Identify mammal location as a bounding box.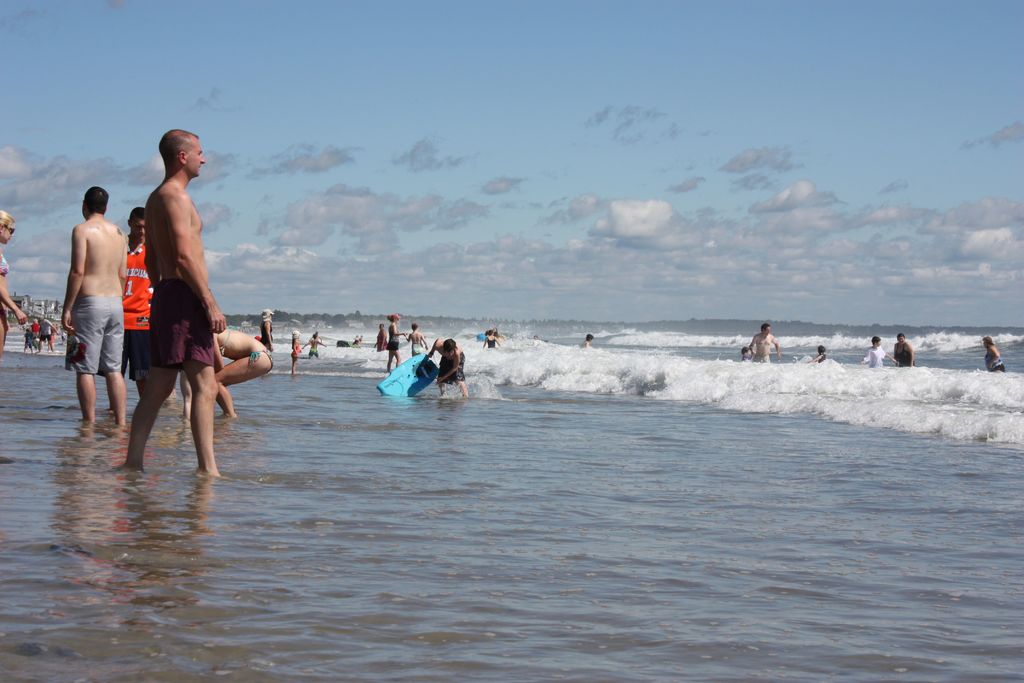
<box>118,131,224,476</box>.
